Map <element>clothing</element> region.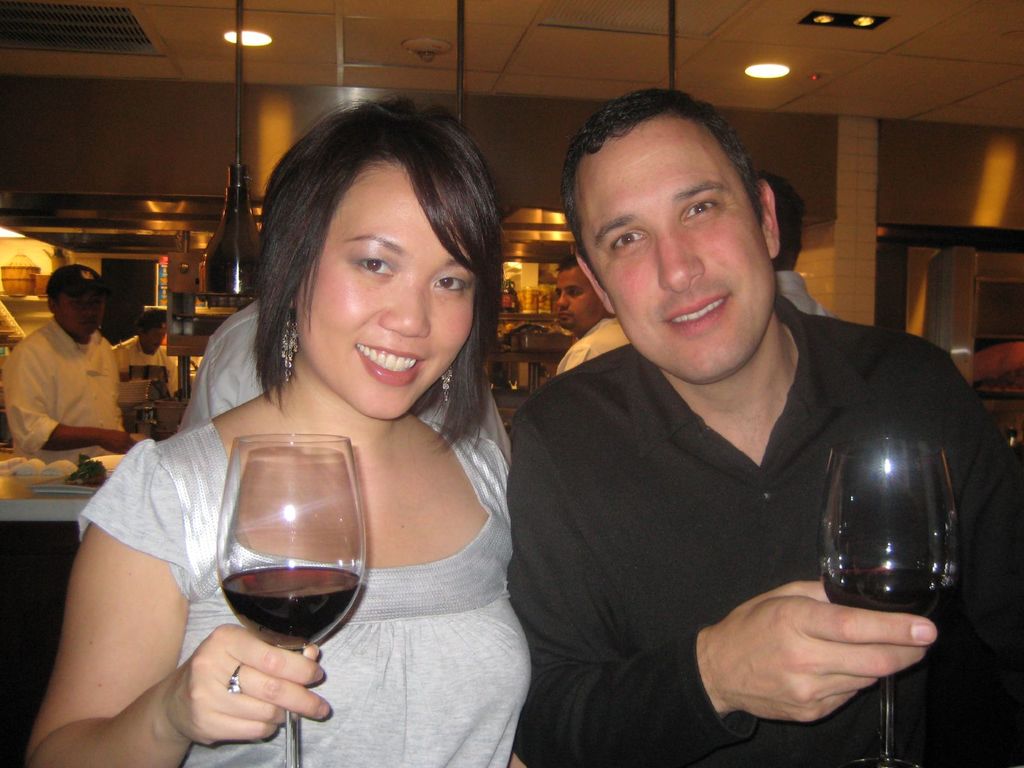
Mapped to detection(175, 296, 513, 458).
